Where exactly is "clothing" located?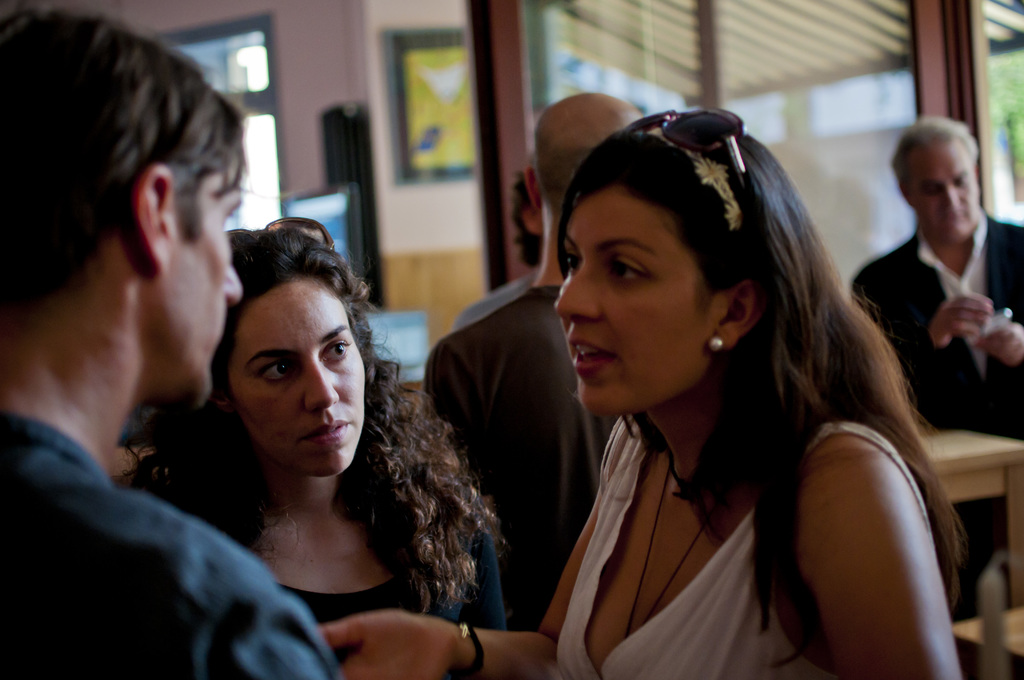
Its bounding box is BBox(554, 418, 946, 679).
